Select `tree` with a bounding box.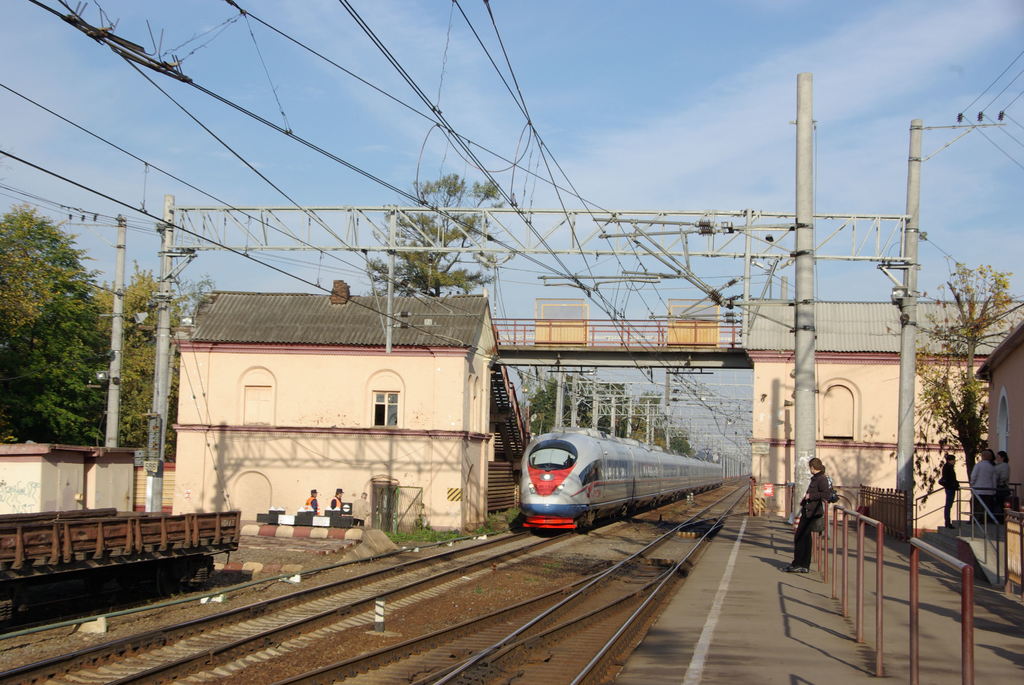
(885,255,1022,482).
